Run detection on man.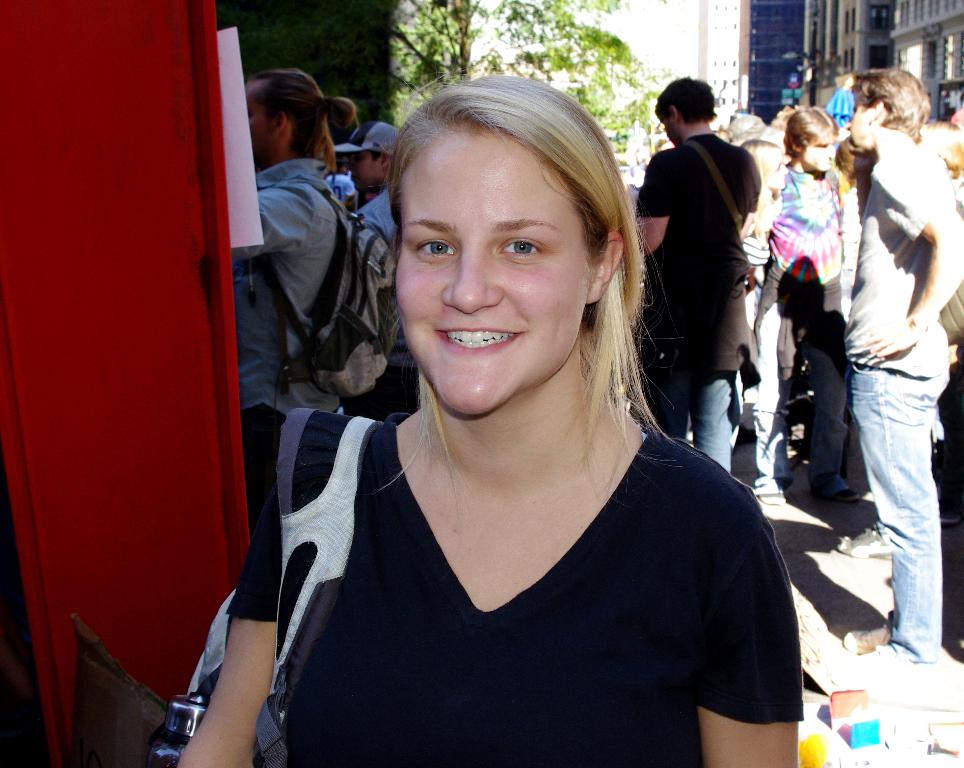
Result: (left=336, top=121, right=406, bottom=240).
